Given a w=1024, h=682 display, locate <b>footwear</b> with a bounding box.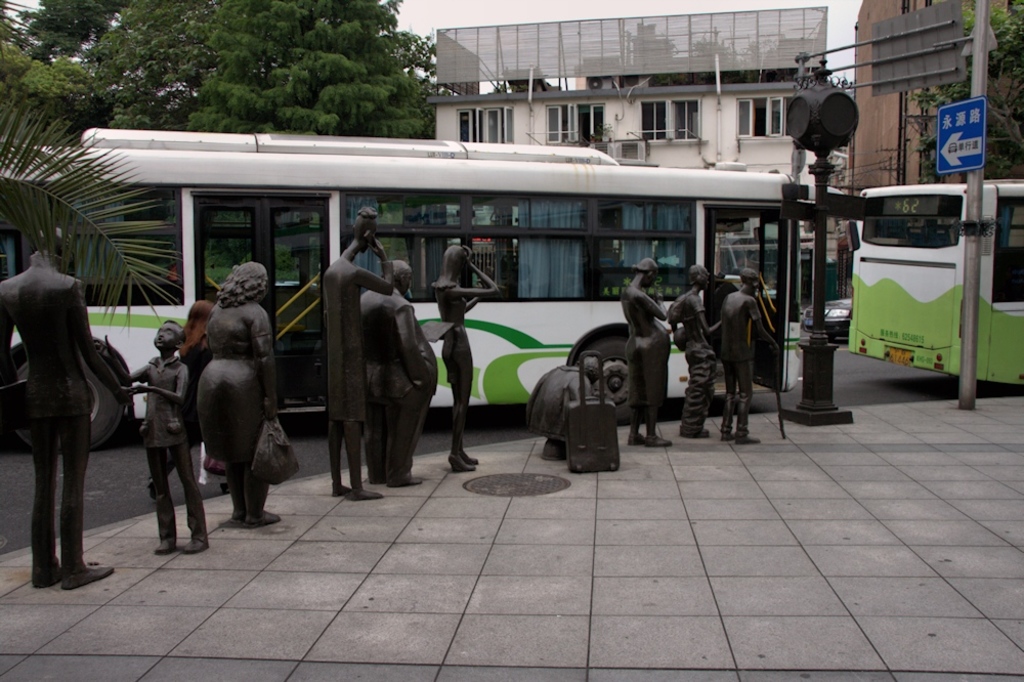
Located: {"left": 183, "top": 537, "right": 210, "bottom": 554}.
